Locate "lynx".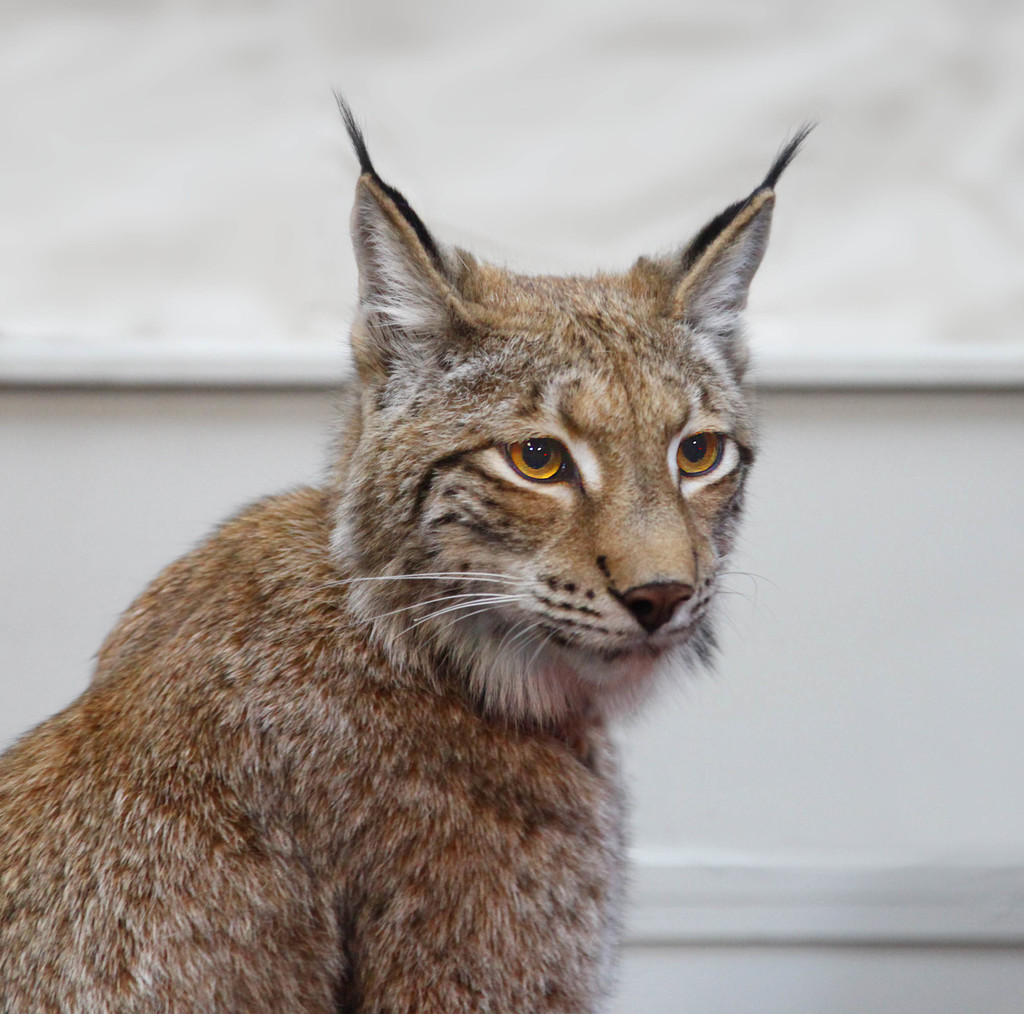
Bounding box: bbox=[2, 81, 817, 1011].
